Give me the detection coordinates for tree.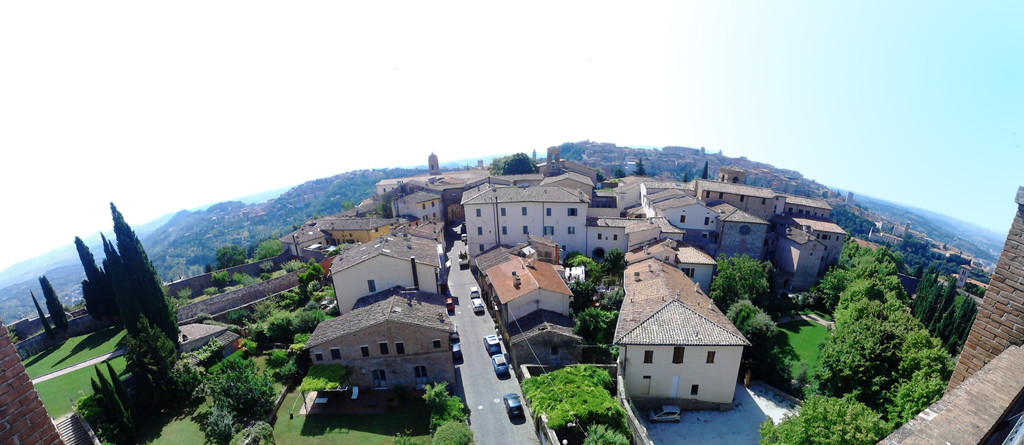
<bbox>257, 298, 309, 353</bbox>.
